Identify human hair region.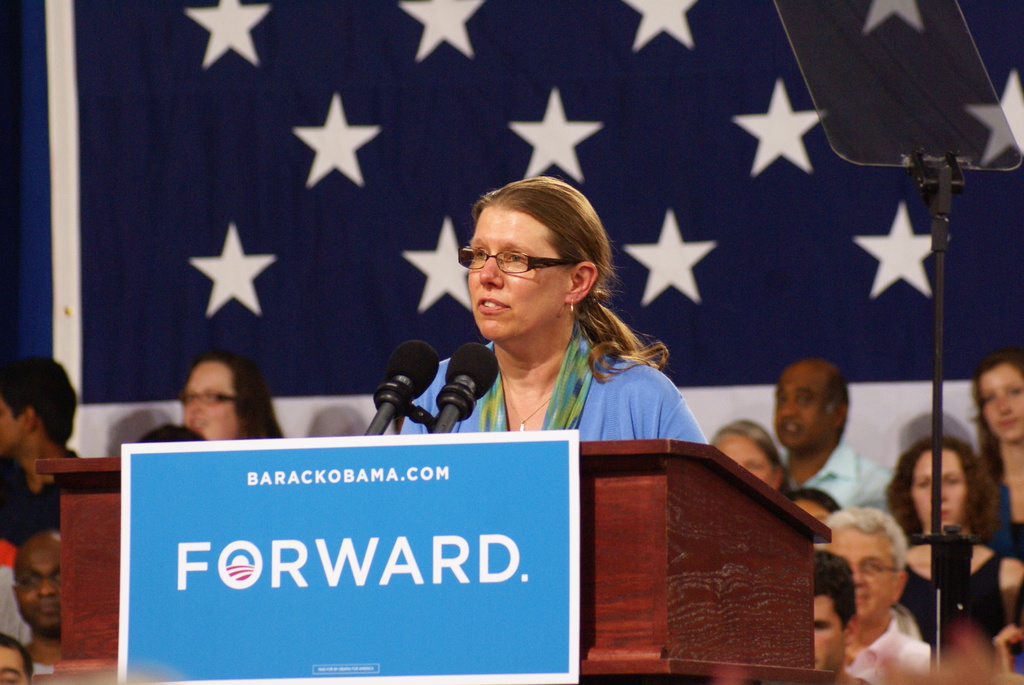
Region: [815, 363, 851, 442].
